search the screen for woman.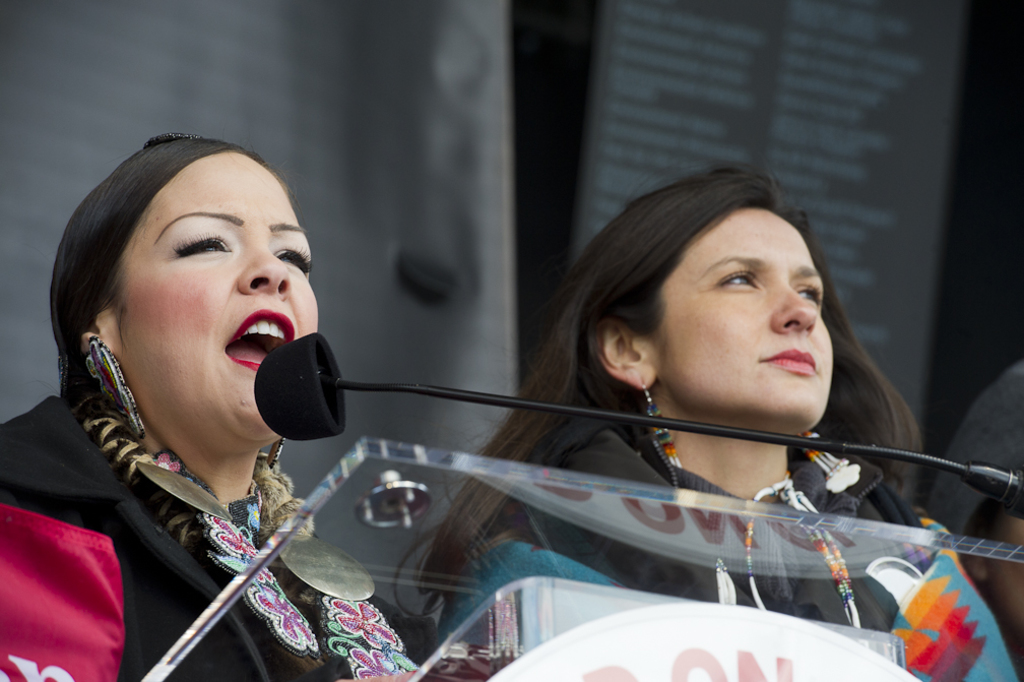
Found at crop(24, 77, 399, 681).
